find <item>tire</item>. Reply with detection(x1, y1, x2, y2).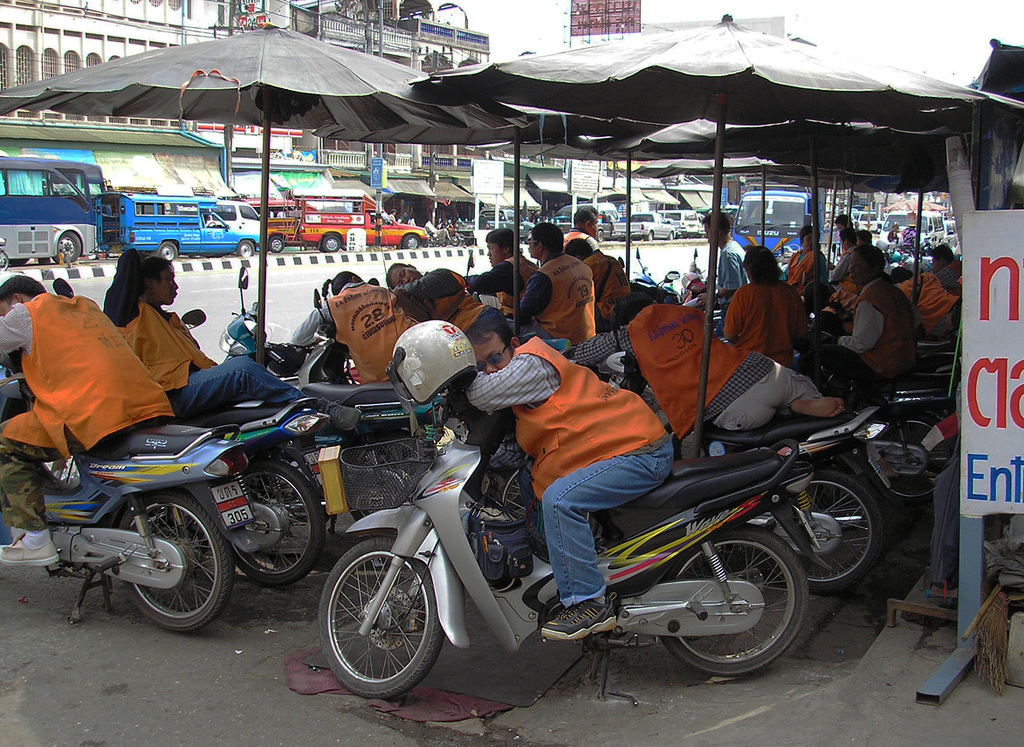
detection(765, 469, 882, 592).
